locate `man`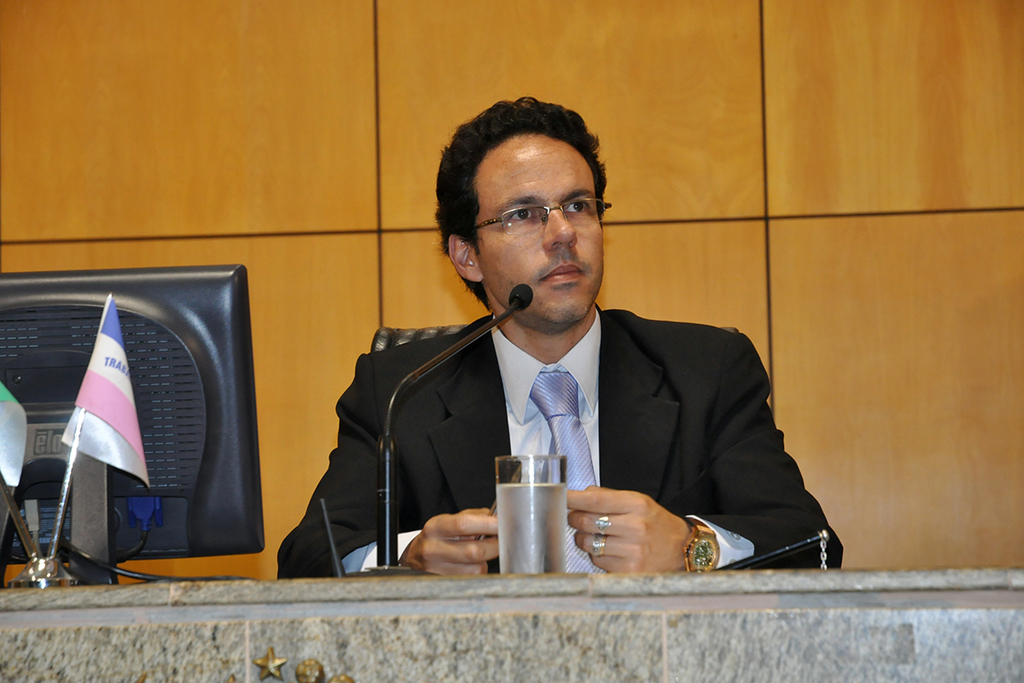
{"left": 259, "top": 161, "right": 776, "bottom": 583}
